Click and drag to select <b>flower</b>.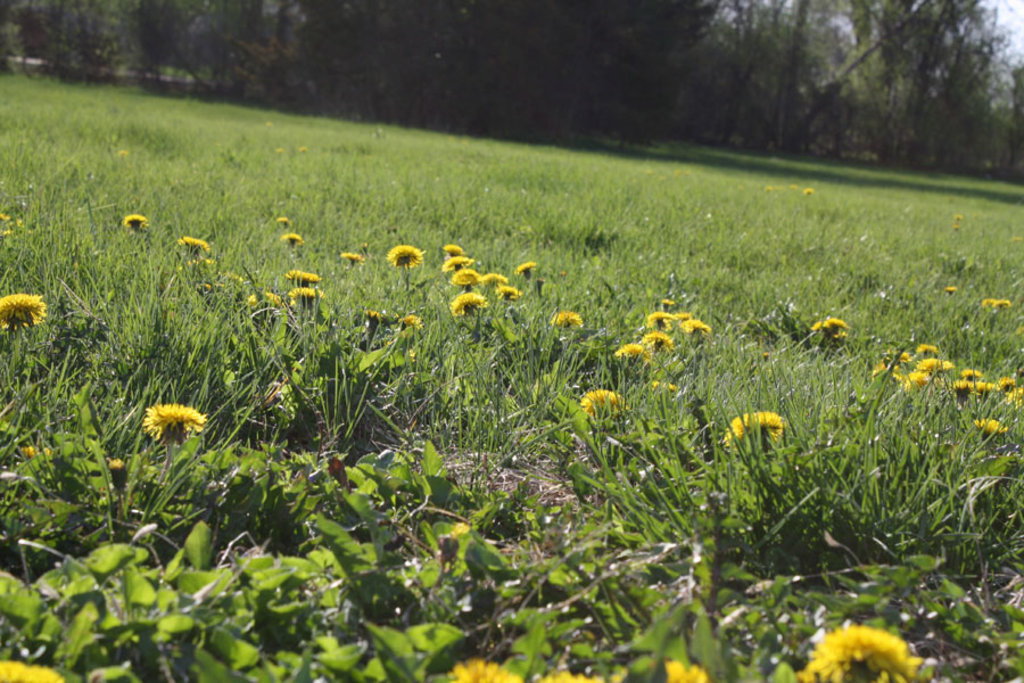
Selection: [0,659,63,682].
